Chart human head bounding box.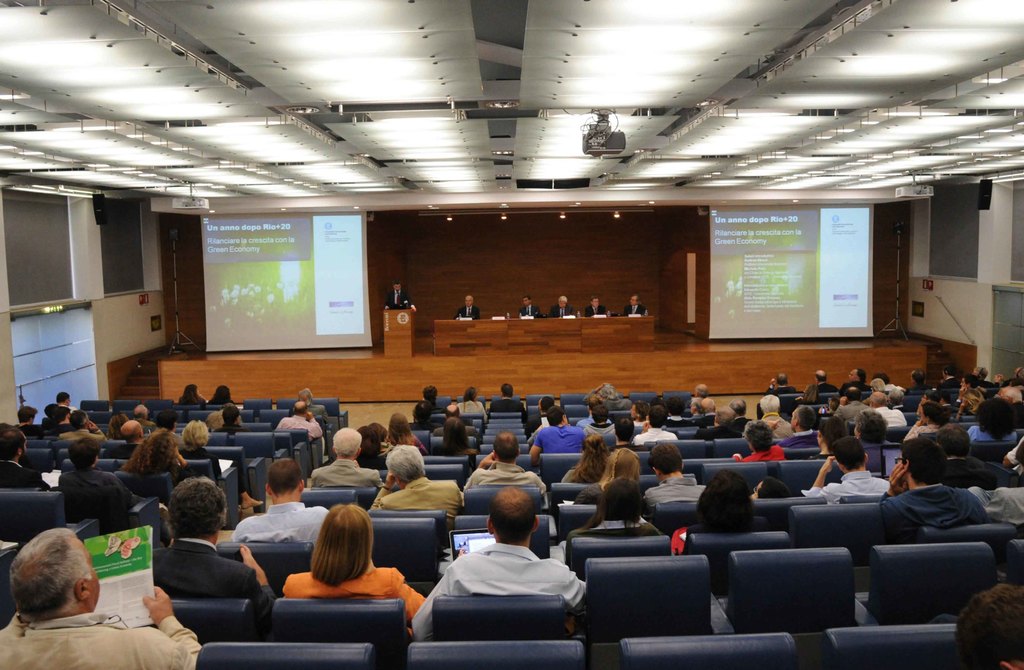
Charted: {"left": 961, "top": 389, "right": 986, "bottom": 409}.
